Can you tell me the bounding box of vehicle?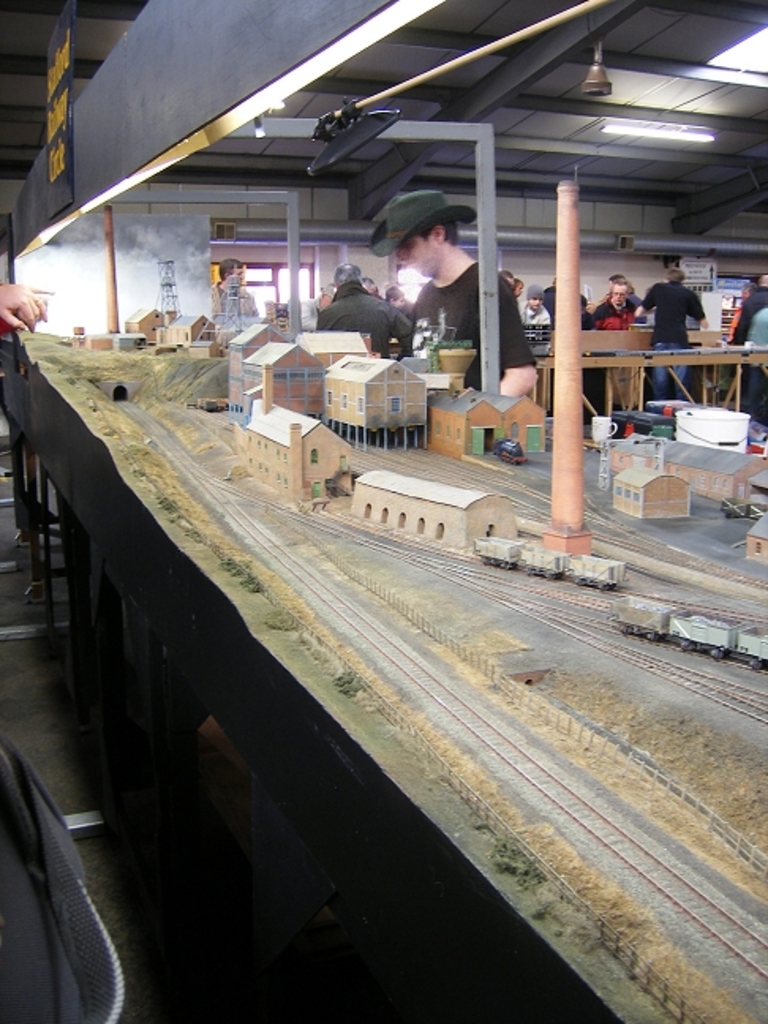
(left=472, top=534, right=629, bottom=594).
